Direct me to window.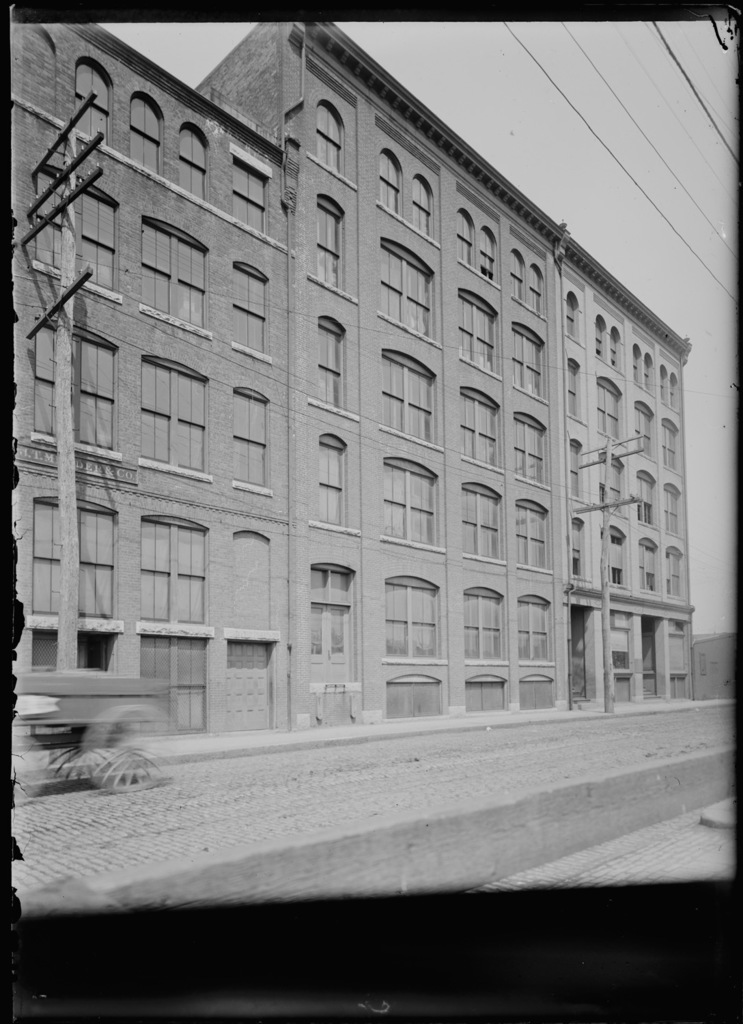
Direction: (x1=634, y1=532, x2=660, y2=592).
